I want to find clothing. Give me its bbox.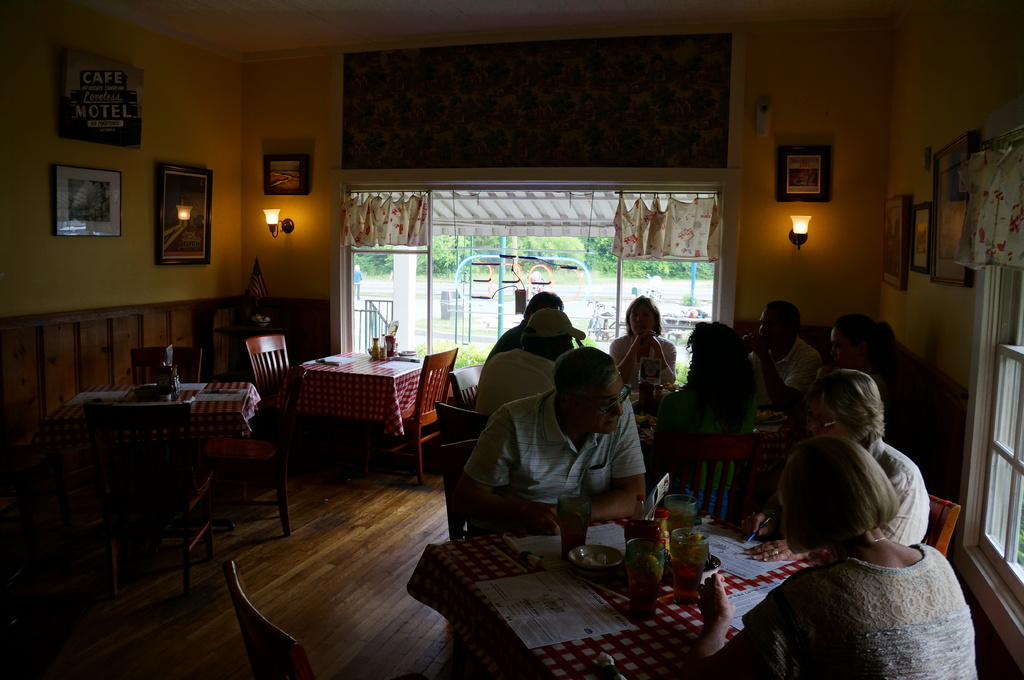
<box>676,357,778,425</box>.
